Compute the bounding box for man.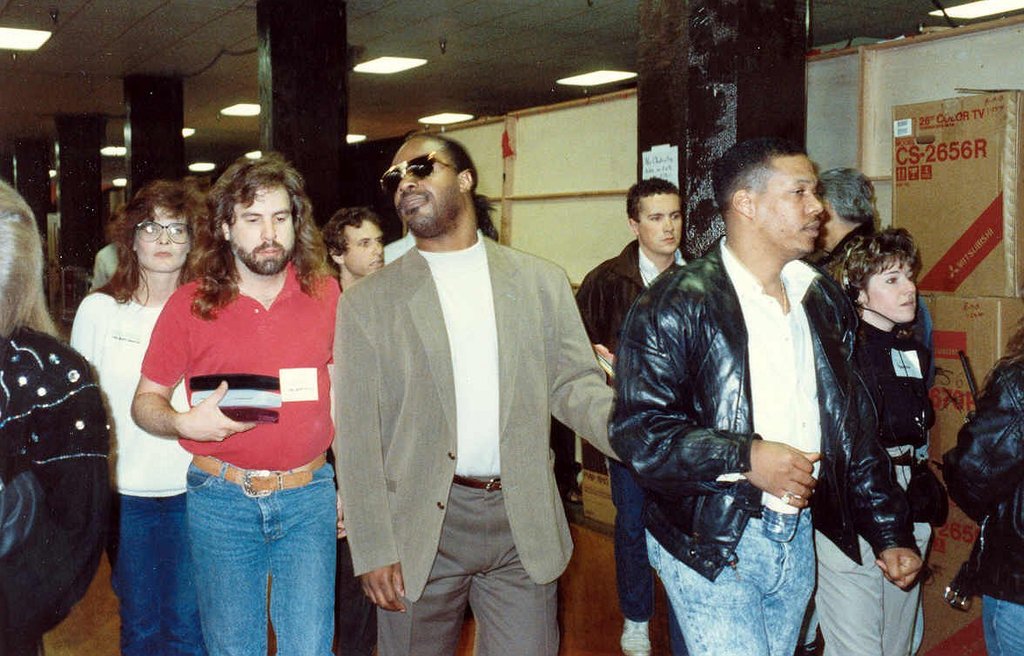
Rect(813, 159, 884, 273).
